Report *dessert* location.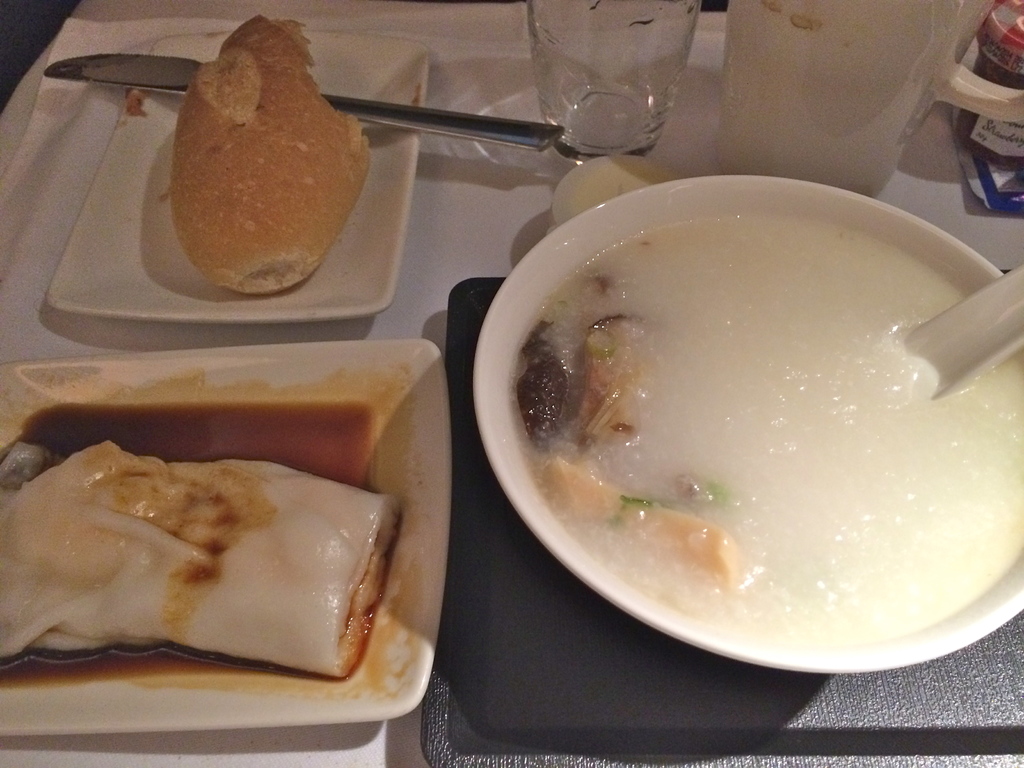
Report: detection(168, 15, 375, 296).
